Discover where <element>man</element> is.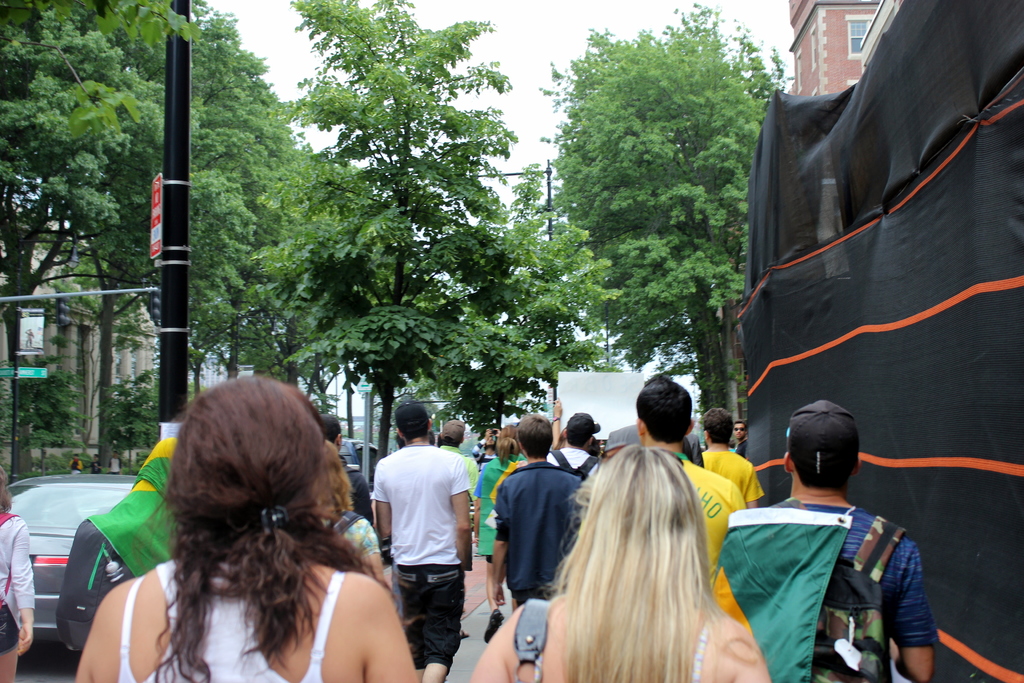
Discovered at [698, 403, 761, 508].
